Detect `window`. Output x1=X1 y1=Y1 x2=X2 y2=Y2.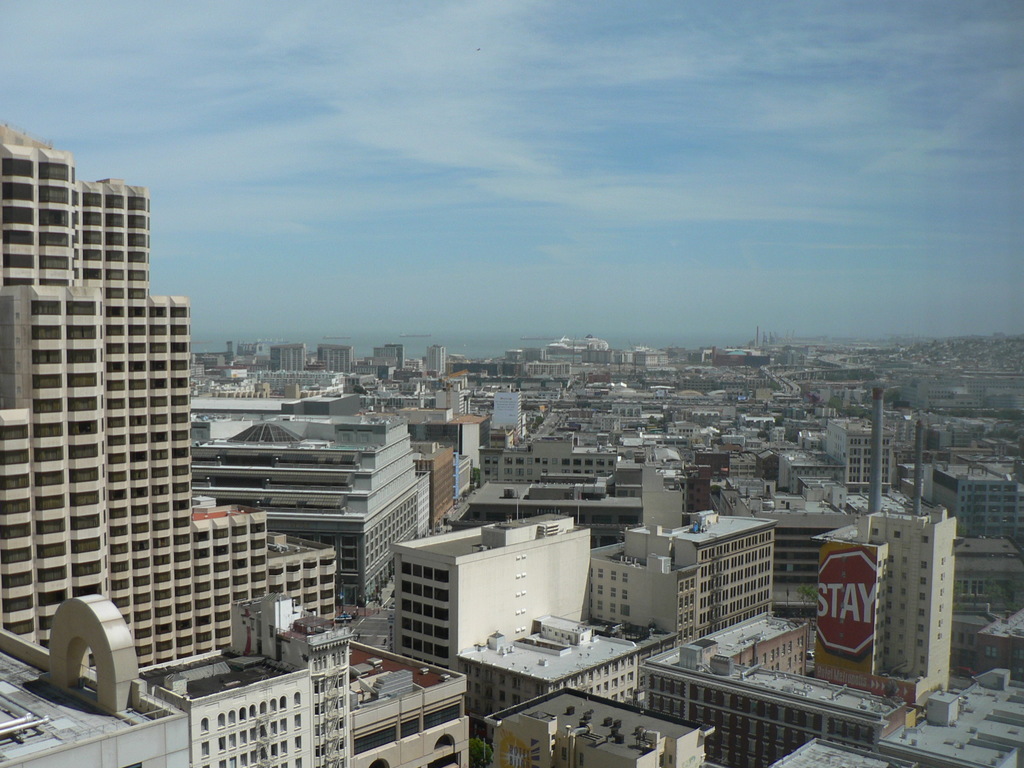
x1=434 y1=737 x2=456 y2=755.
